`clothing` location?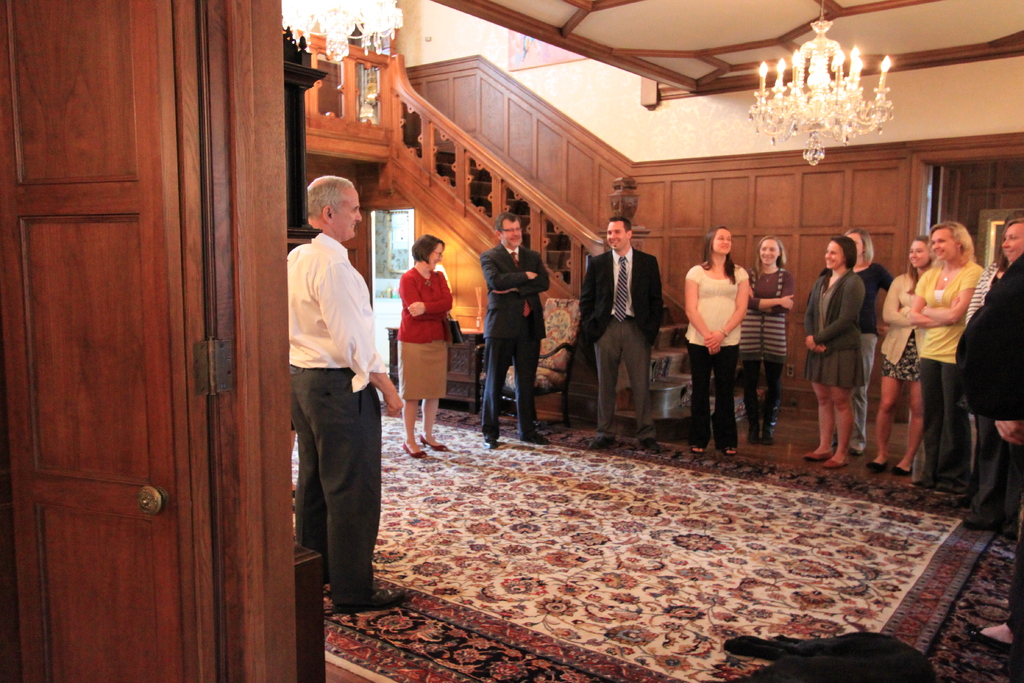
(798,265,867,391)
